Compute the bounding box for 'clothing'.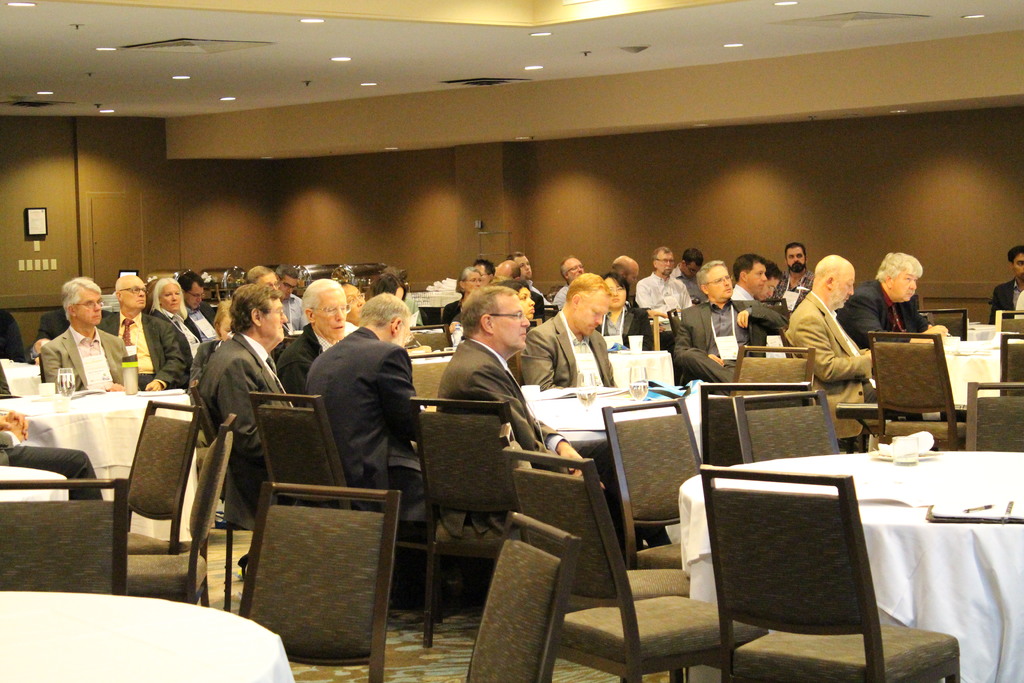
box(41, 327, 127, 390).
